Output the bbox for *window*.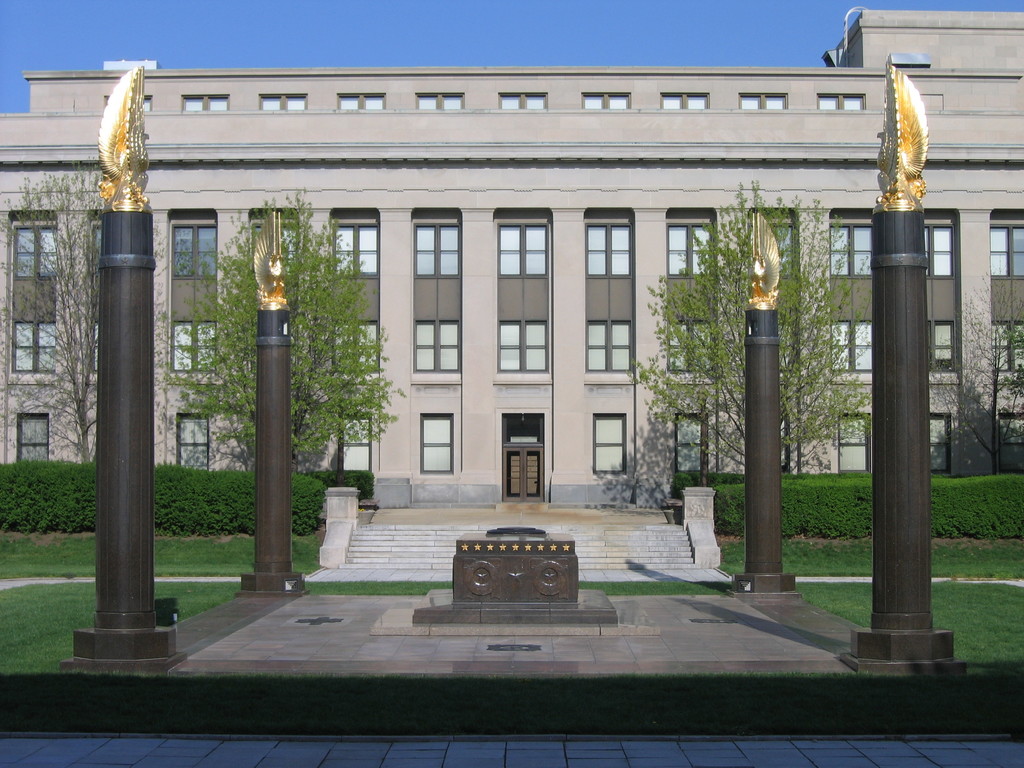
box(932, 322, 950, 373).
